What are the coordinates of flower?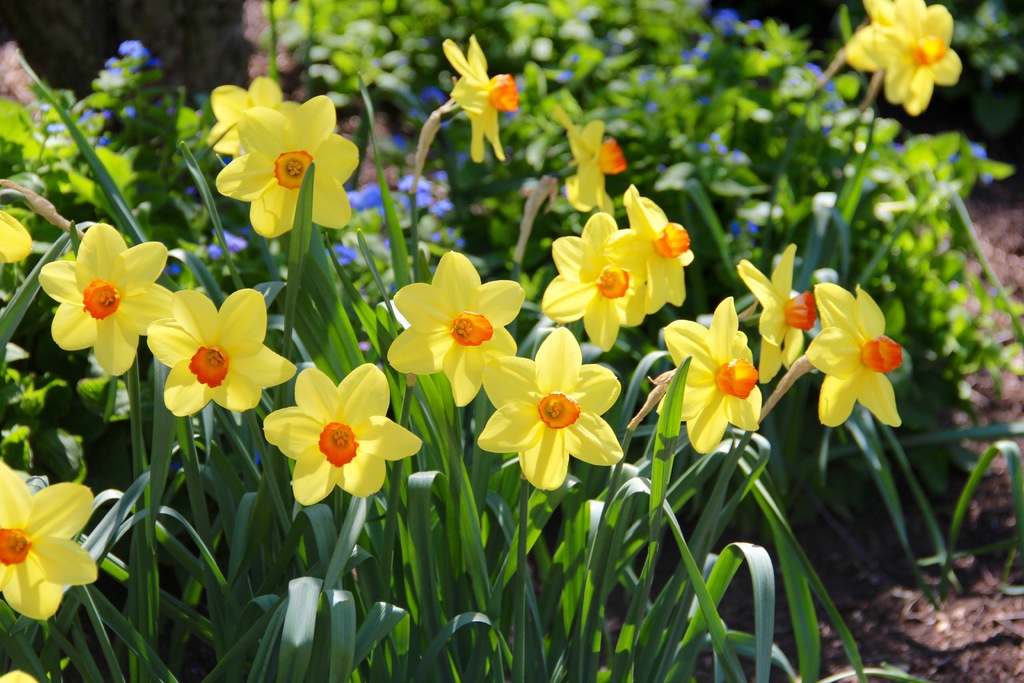
box(36, 219, 175, 379).
